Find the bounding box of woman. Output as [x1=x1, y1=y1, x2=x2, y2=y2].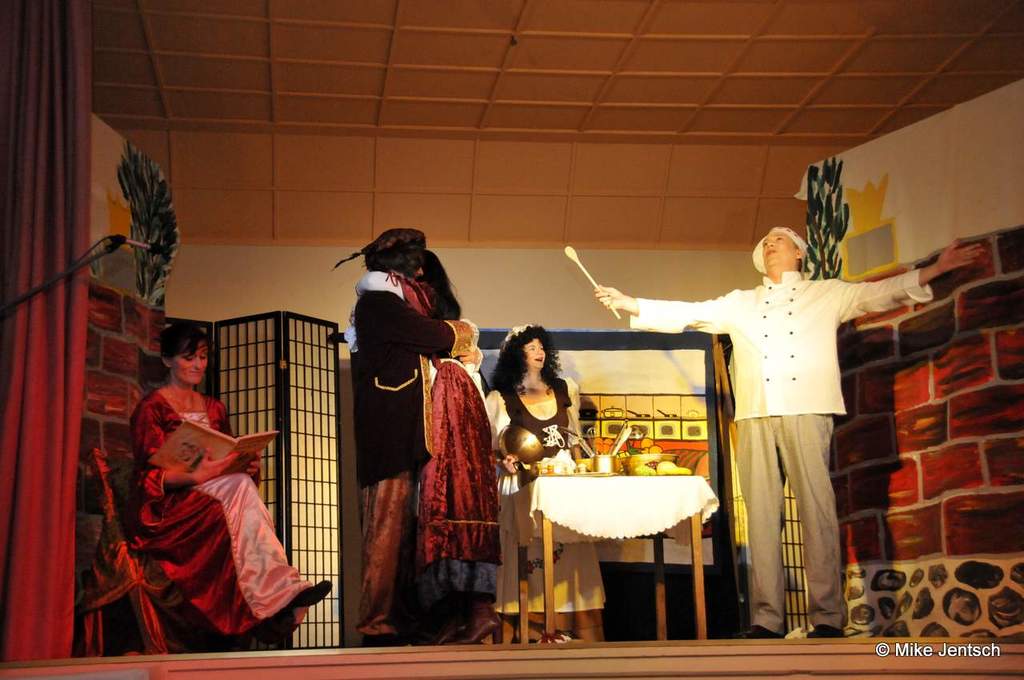
[x1=129, y1=314, x2=301, y2=655].
